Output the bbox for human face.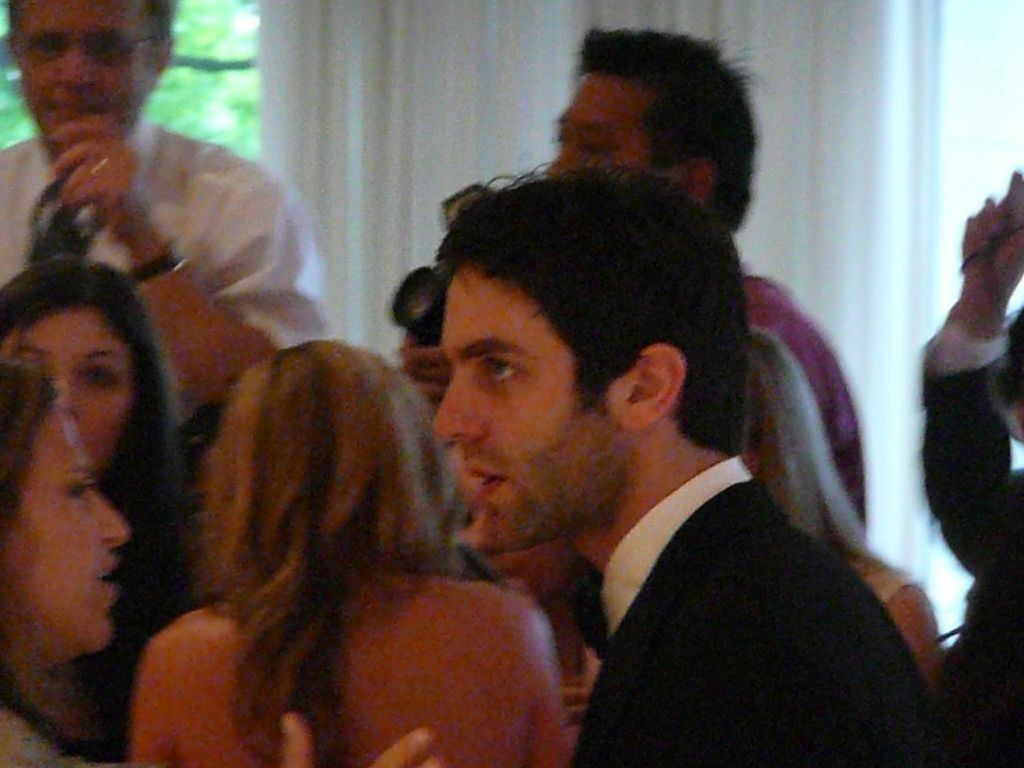
left=542, top=70, right=670, bottom=178.
